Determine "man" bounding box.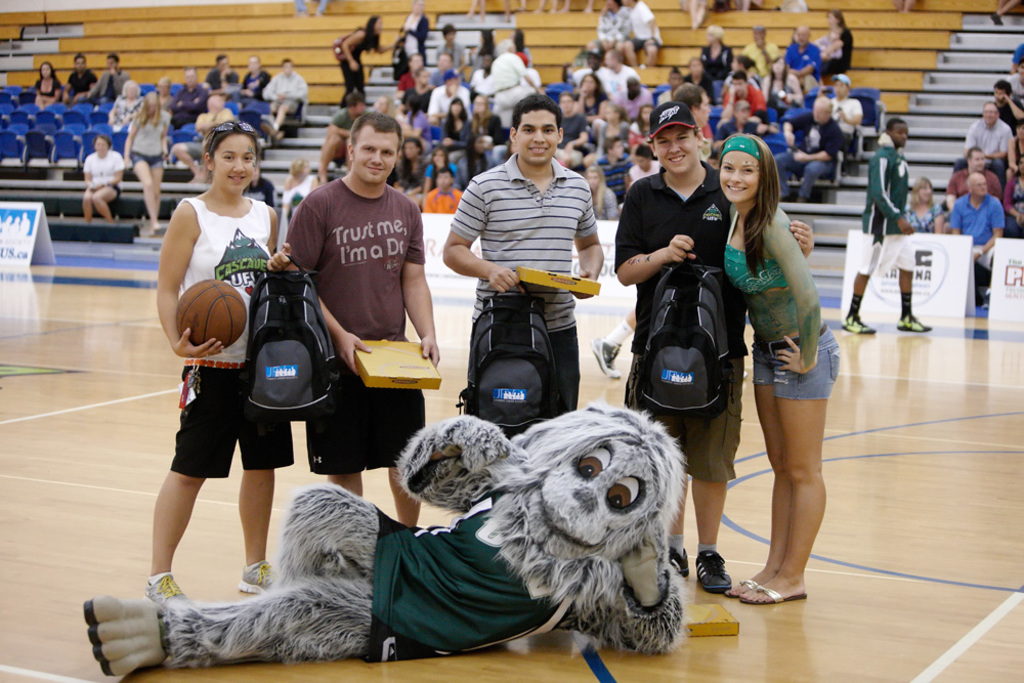
Determined: x1=424 y1=49 x2=467 y2=89.
